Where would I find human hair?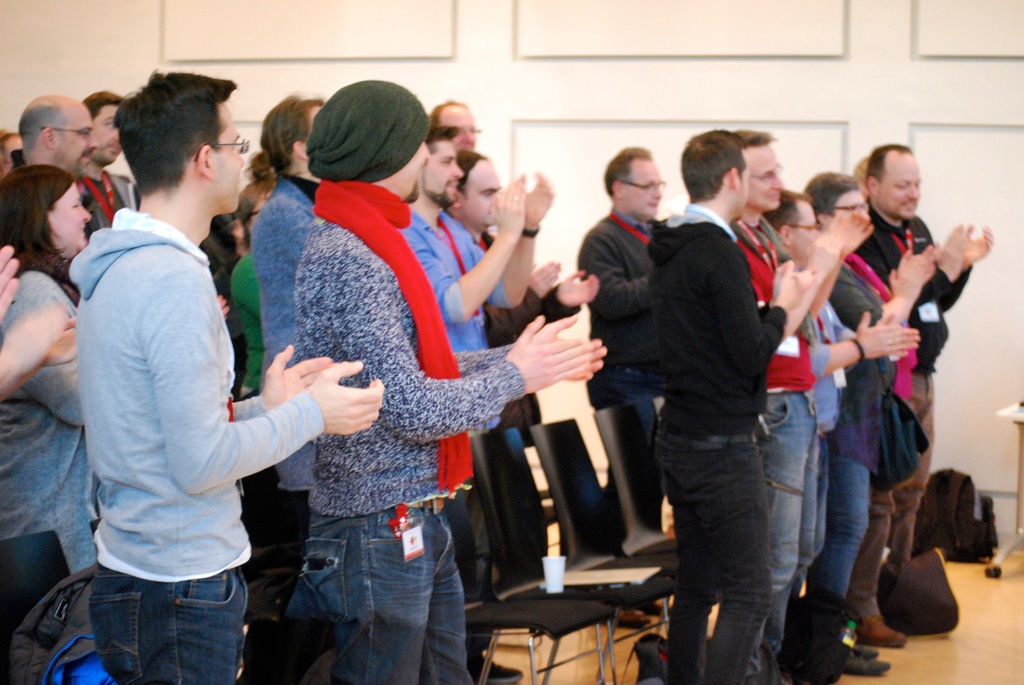
At {"x1": 428, "y1": 98, "x2": 465, "y2": 125}.
